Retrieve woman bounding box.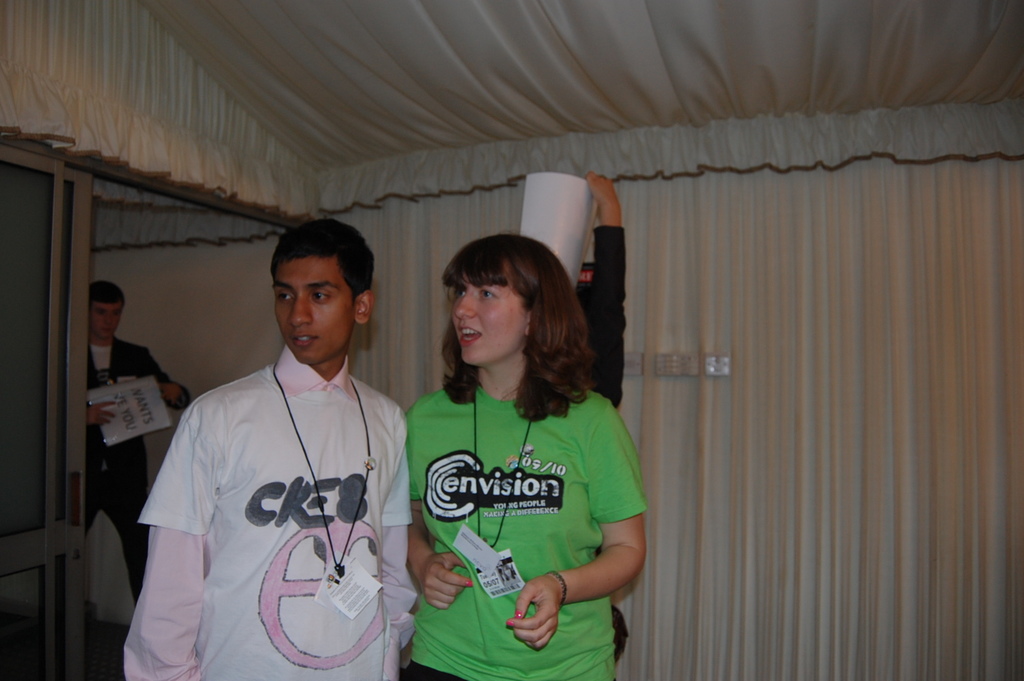
Bounding box: bbox=(377, 236, 656, 670).
